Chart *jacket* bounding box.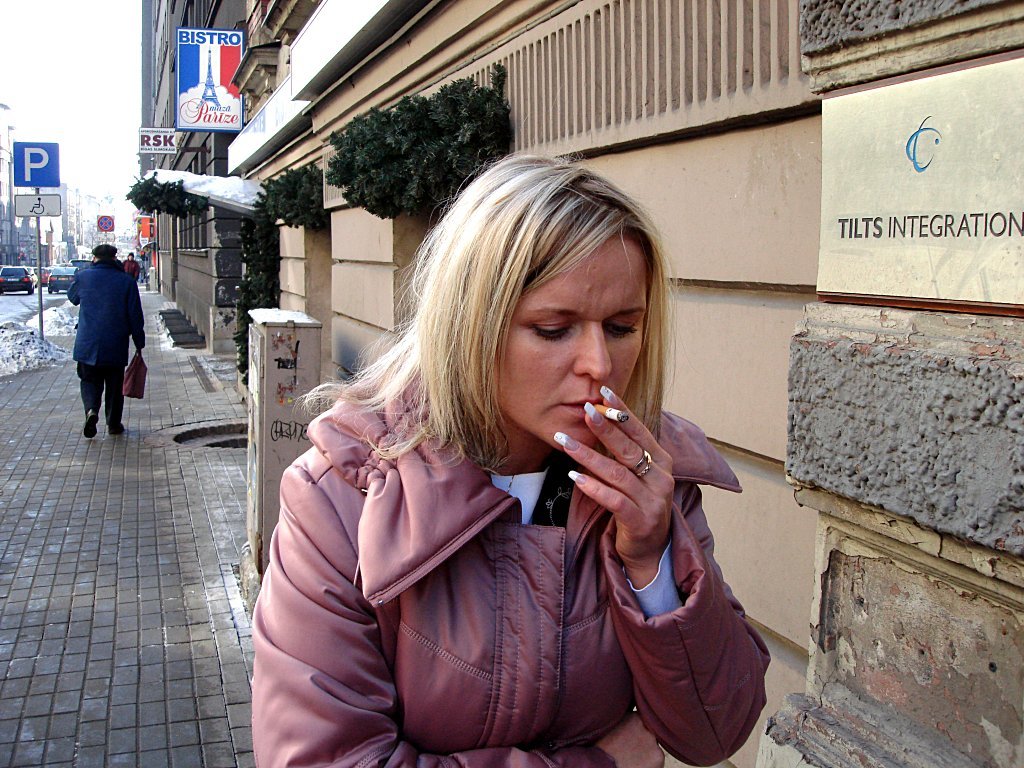
Charted: pyautogui.locateOnScreen(240, 355, 695, 767).
